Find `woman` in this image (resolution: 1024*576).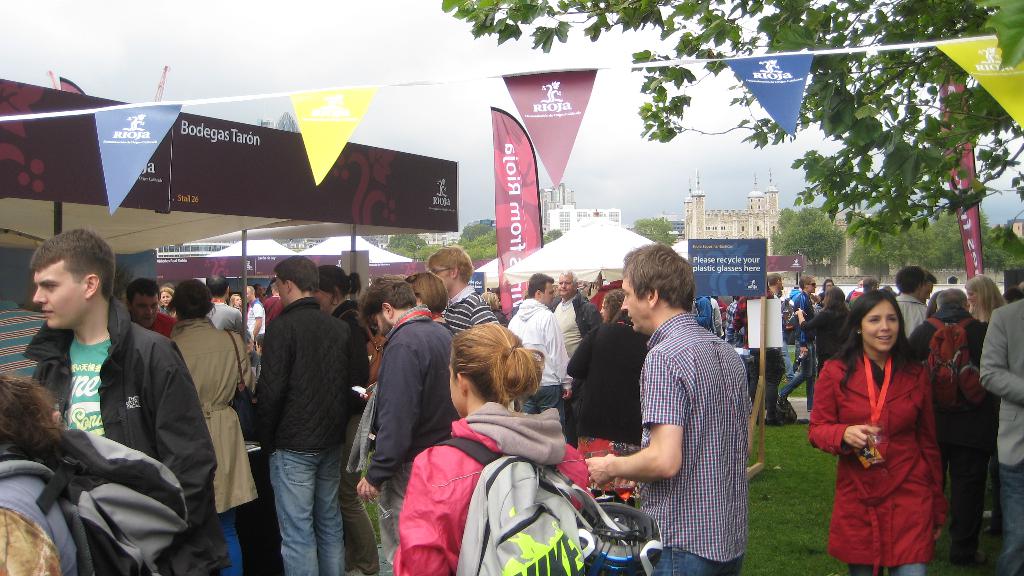
box=[156, 288, 173, 316].
